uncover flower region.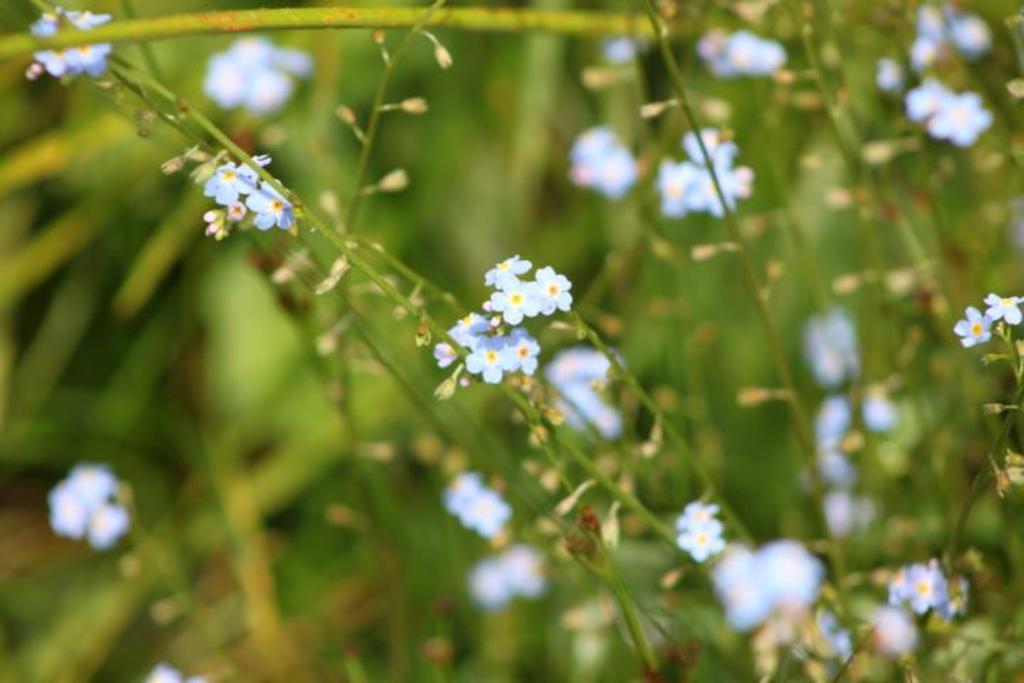
Uncovered: box=[657, 165, 693, 218].
